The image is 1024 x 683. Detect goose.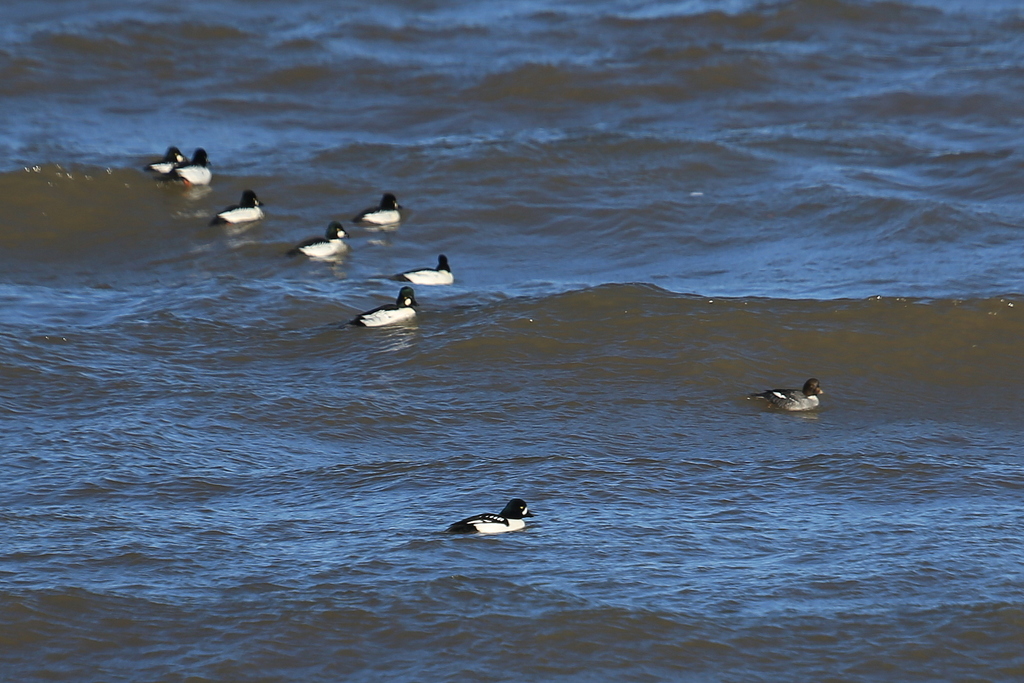
Detection: {"left": 358, "top": 190, "right": 400, "bottom": 220}.
